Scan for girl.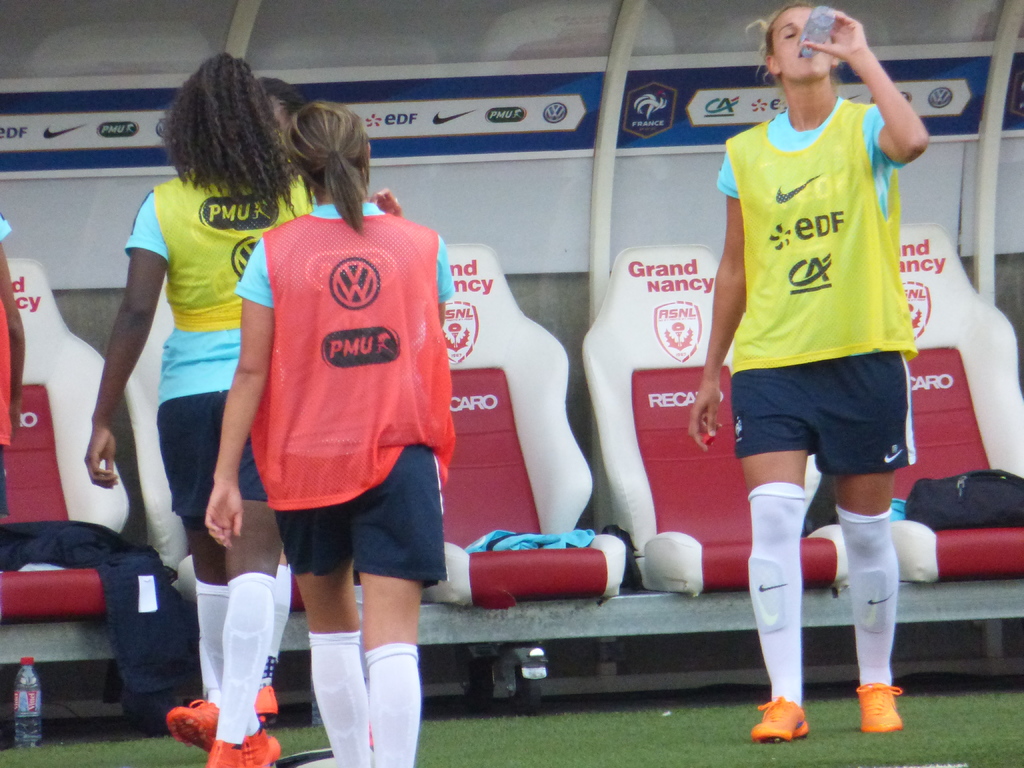
Scan result: 687 4 928 742.
